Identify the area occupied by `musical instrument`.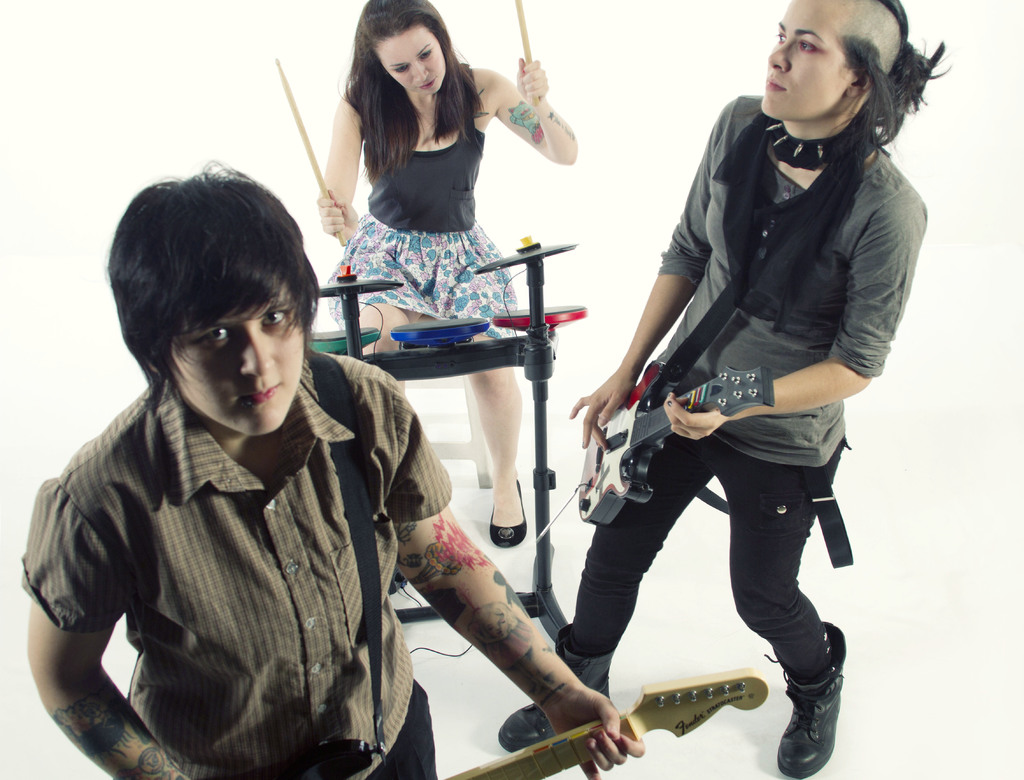
Area: 476,243,580,275.
